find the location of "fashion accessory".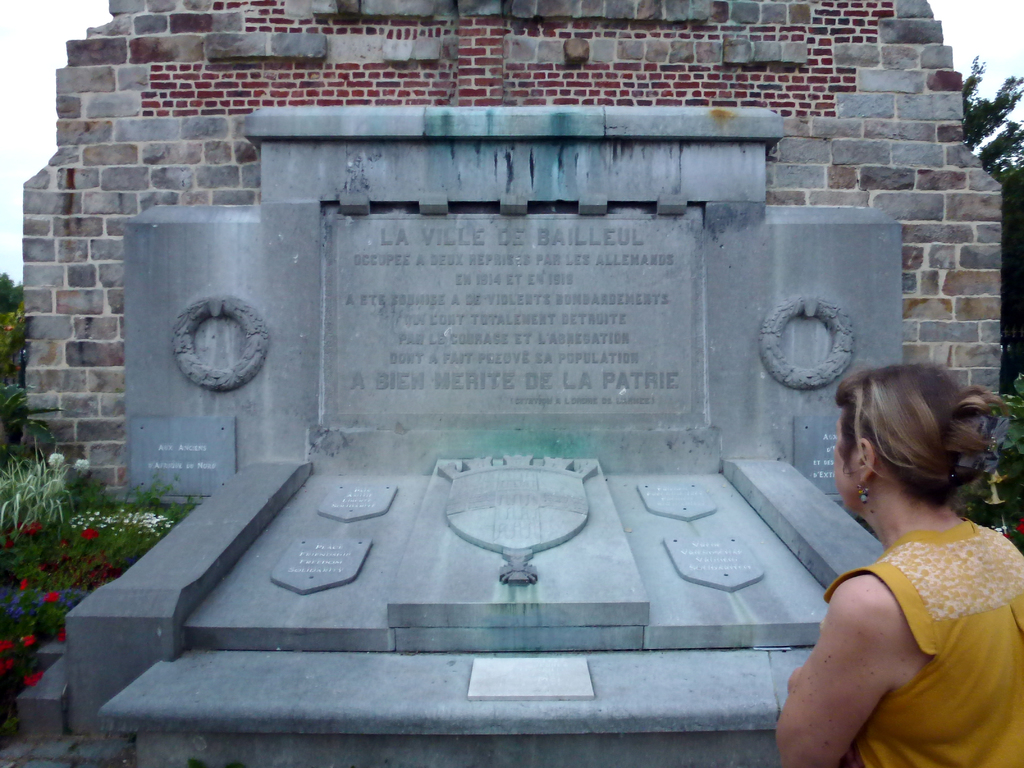
Location: Rect(852, 475, 880, 512).
